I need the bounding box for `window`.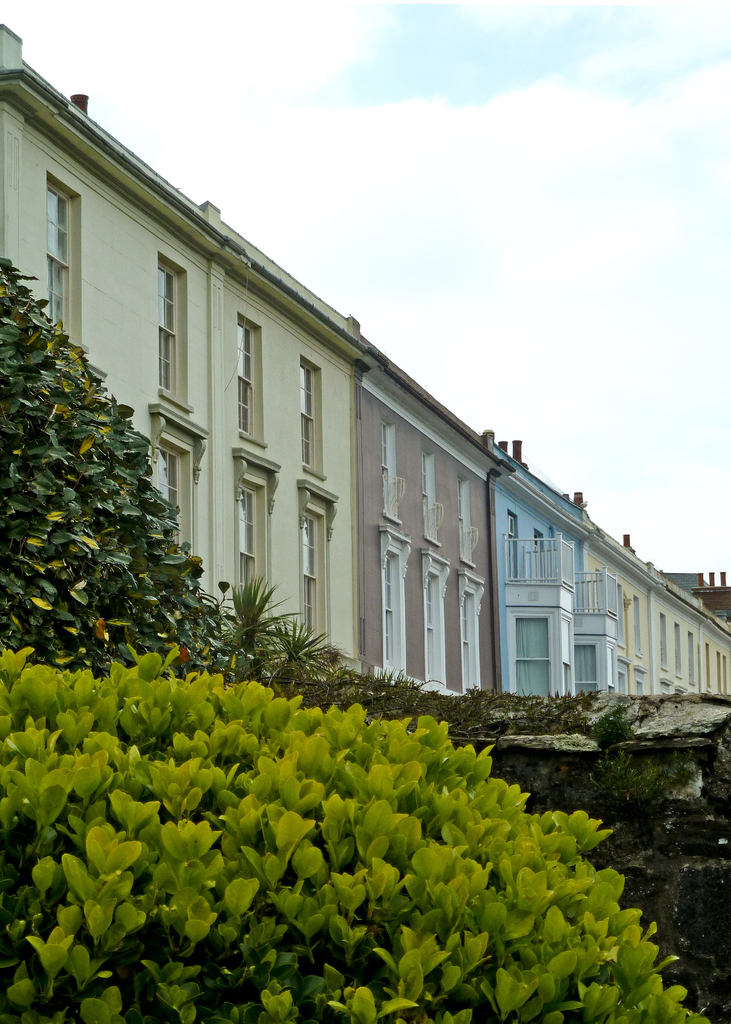
Here it is: x1=382, y1=525, x2=415, y2=679.
